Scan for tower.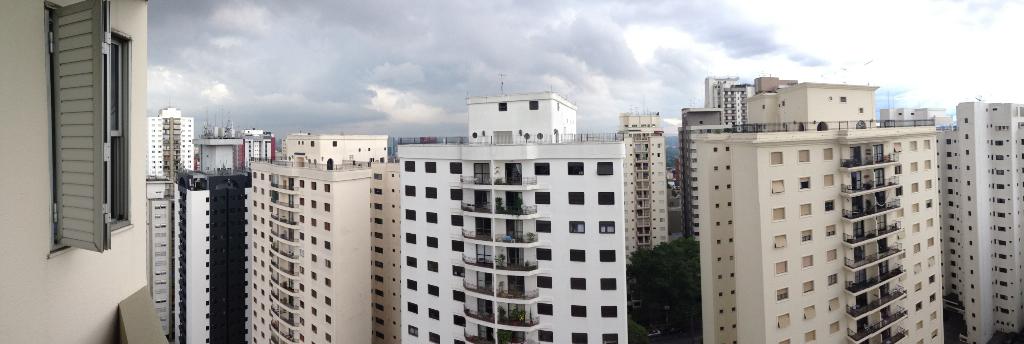
Scan result: Rect(145, 110, 189, 177).
